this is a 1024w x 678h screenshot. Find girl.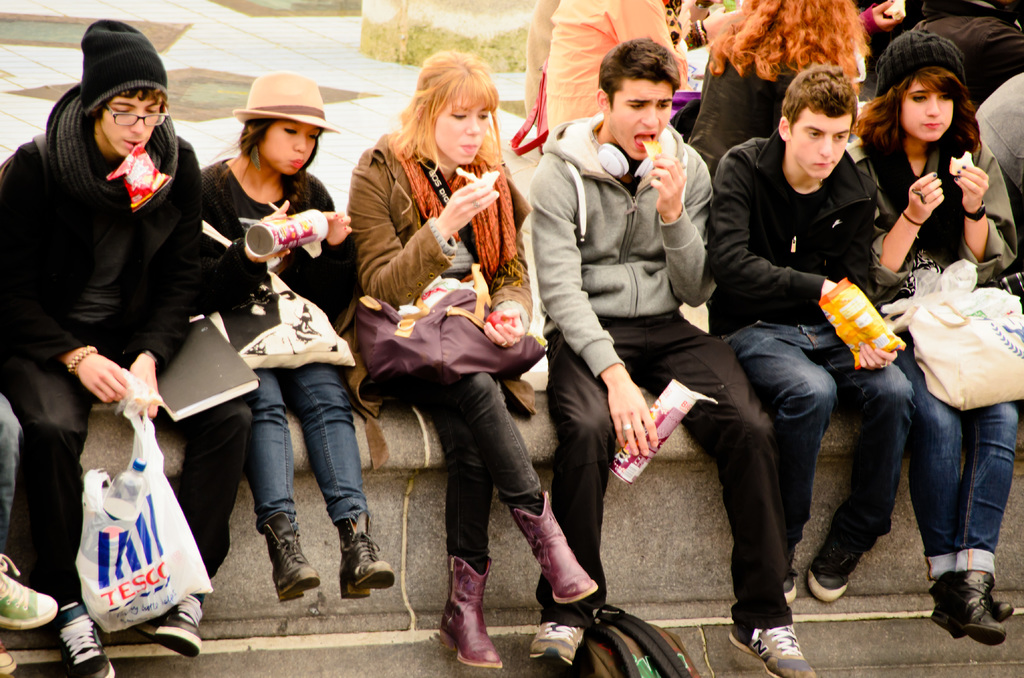
Bounding box: bbox(200, 69, 357, 597).
